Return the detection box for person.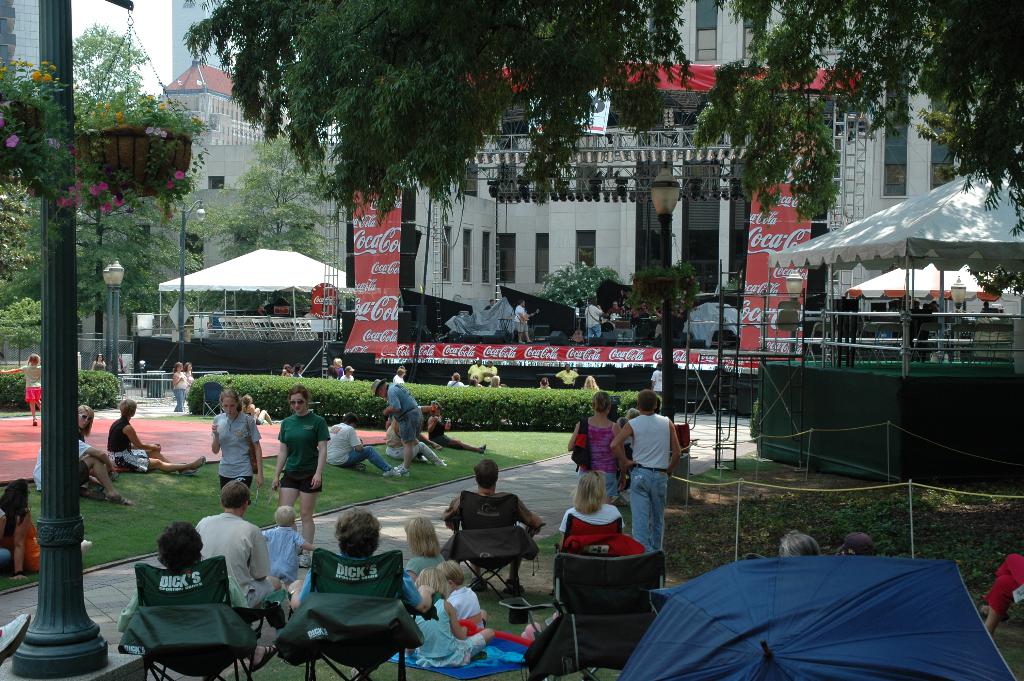
locate(0, 476, 98, 584).
